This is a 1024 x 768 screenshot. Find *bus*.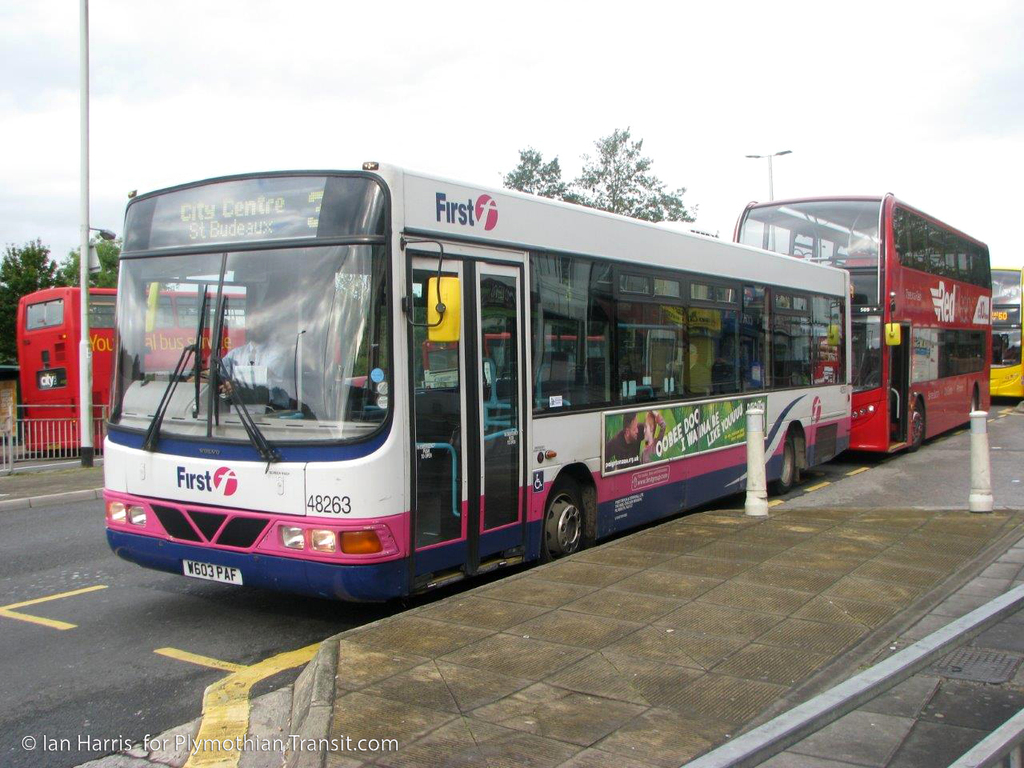
Bounding box: [19,281,251,445].
